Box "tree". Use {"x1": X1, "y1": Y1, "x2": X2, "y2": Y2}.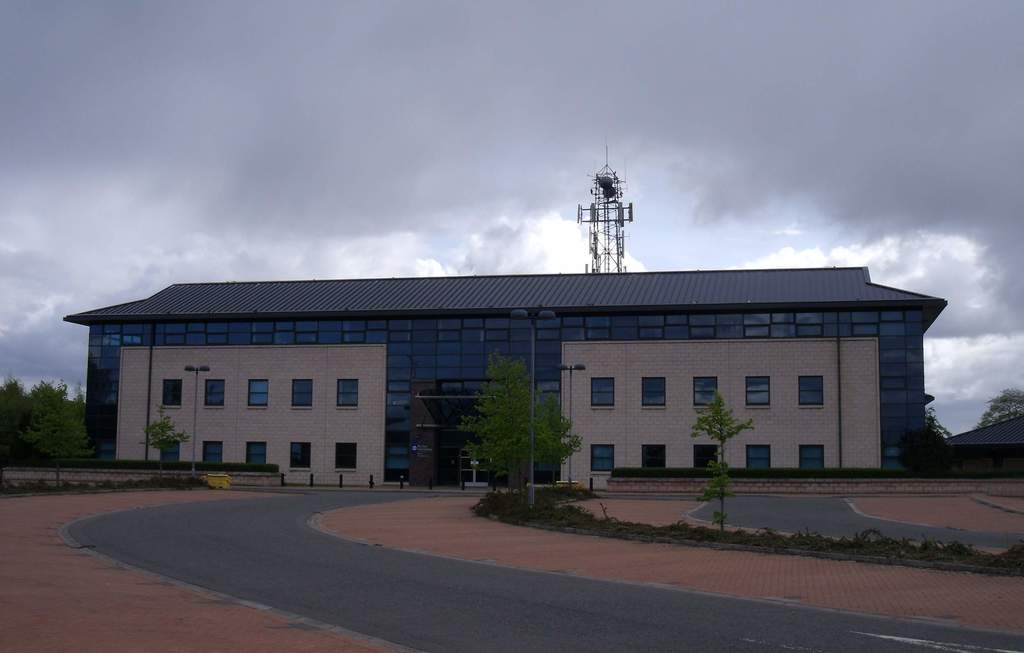
{"x1": 29, "y1": 380, "x2": 94, "y2": 483}.
